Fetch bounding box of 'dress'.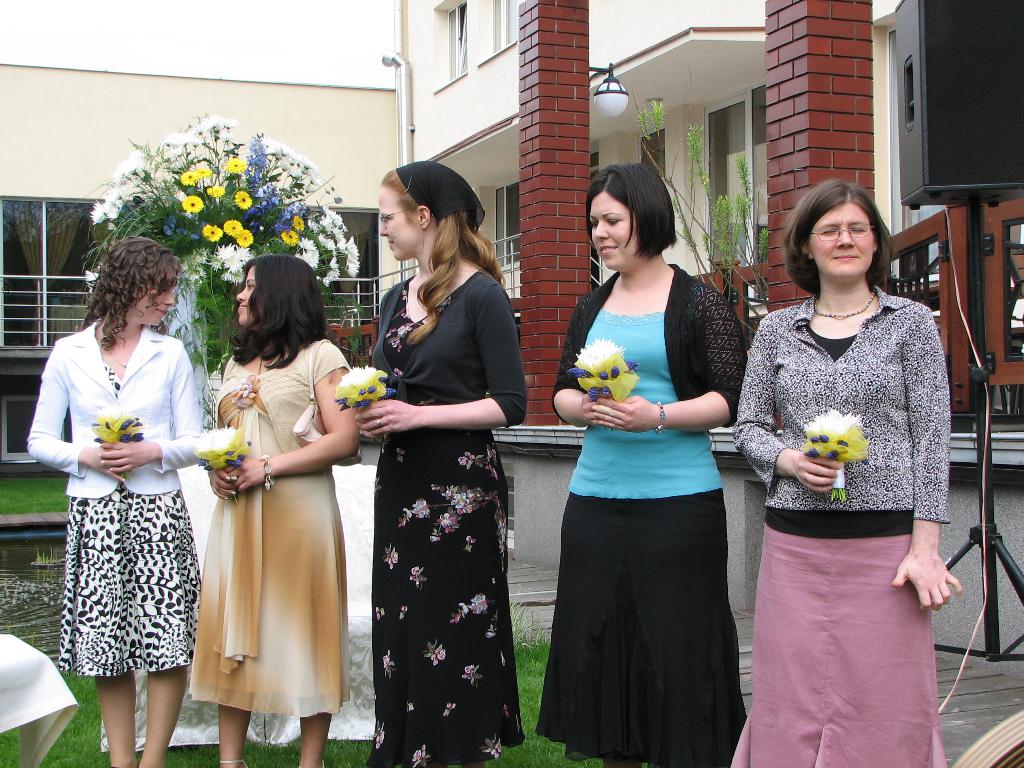
Bbox: select_region(59, 362, 202, 676).
